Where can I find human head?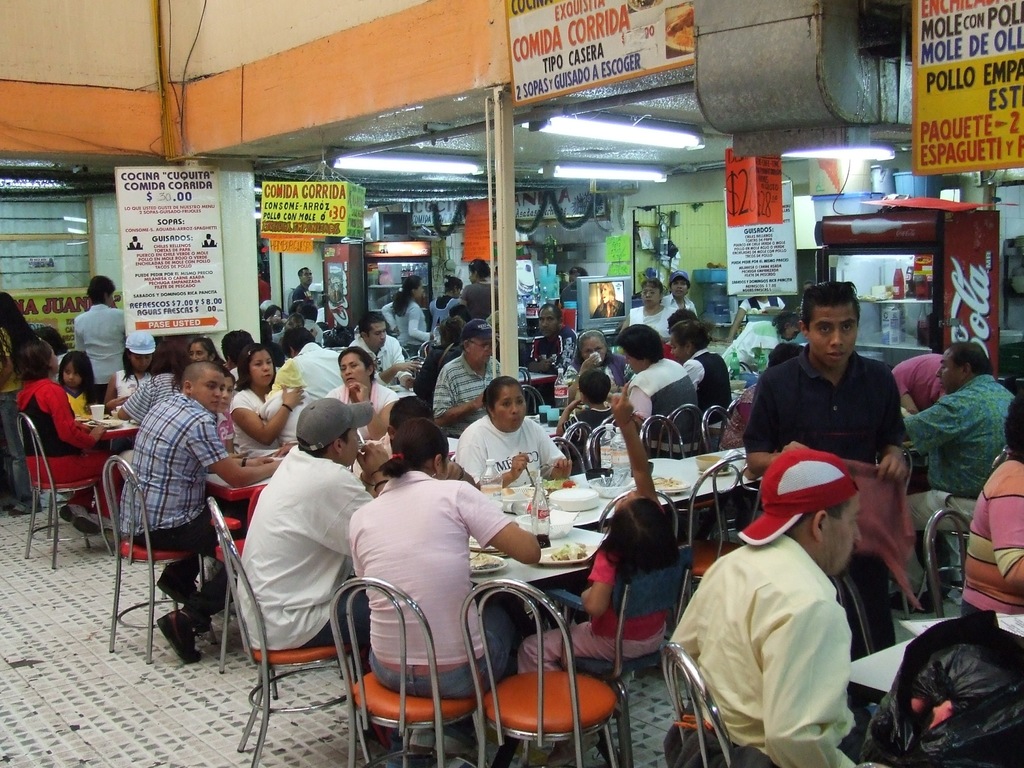
You can find it at [220,324,253,372].
